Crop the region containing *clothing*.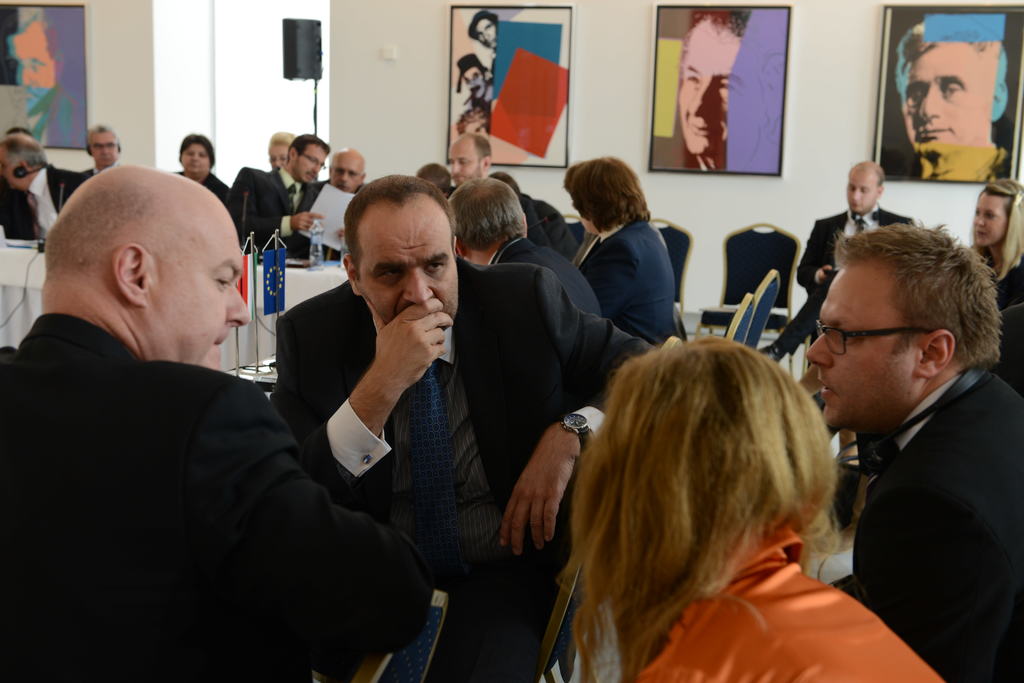
Crop region: 174, 172, 235, 199.
